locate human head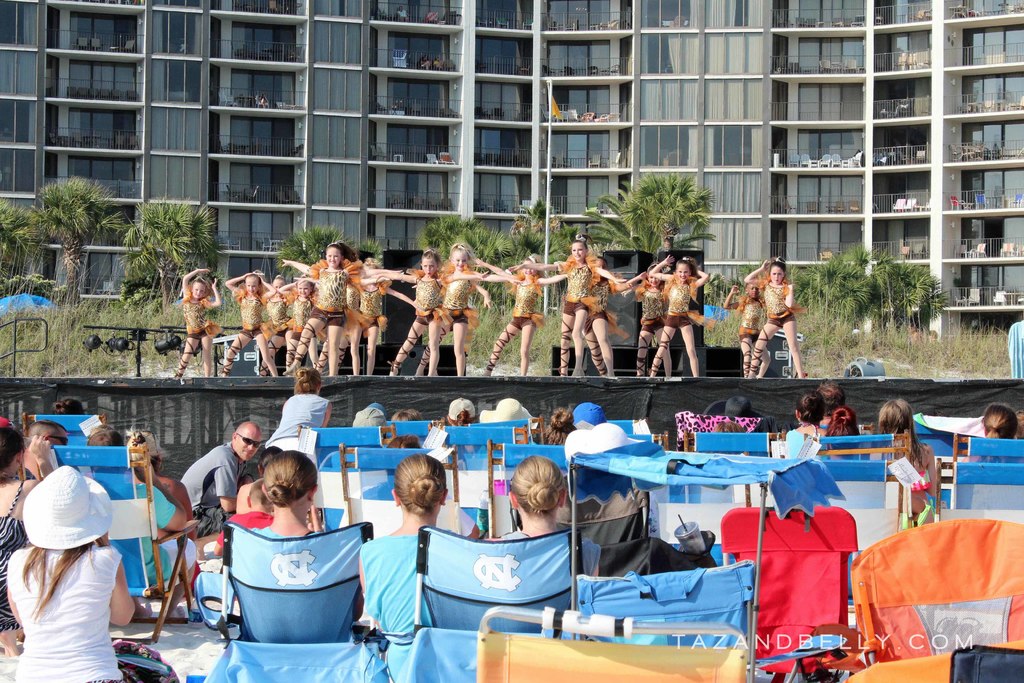
bbox(797, 389, 826, 425)
